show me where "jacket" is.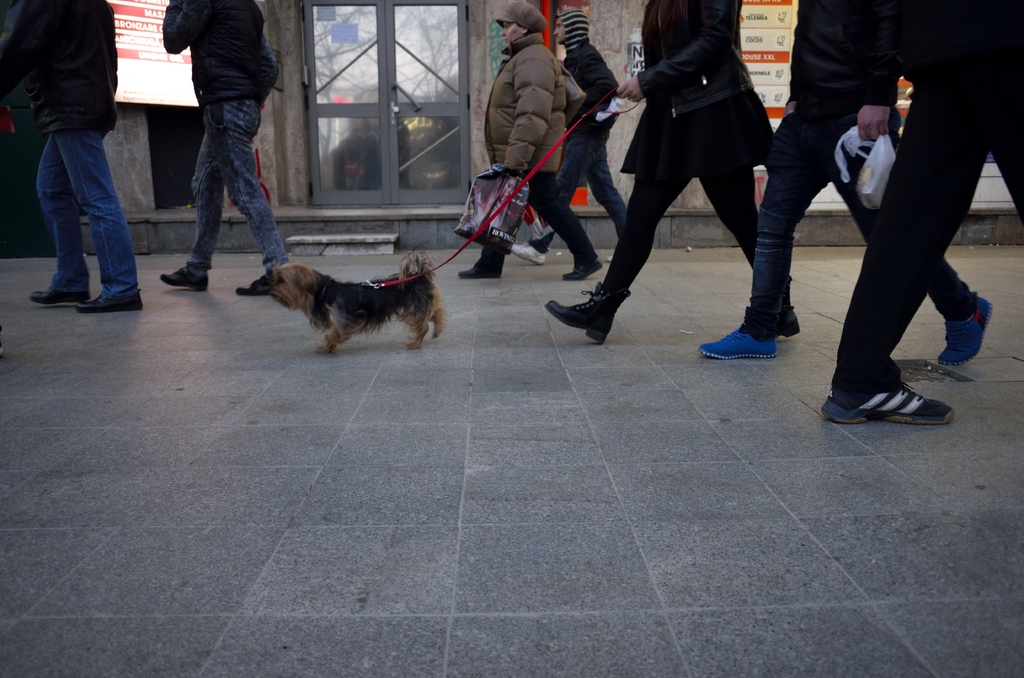
"jacket" is at <bbox>477, 30, 565, 172</bbox>.
